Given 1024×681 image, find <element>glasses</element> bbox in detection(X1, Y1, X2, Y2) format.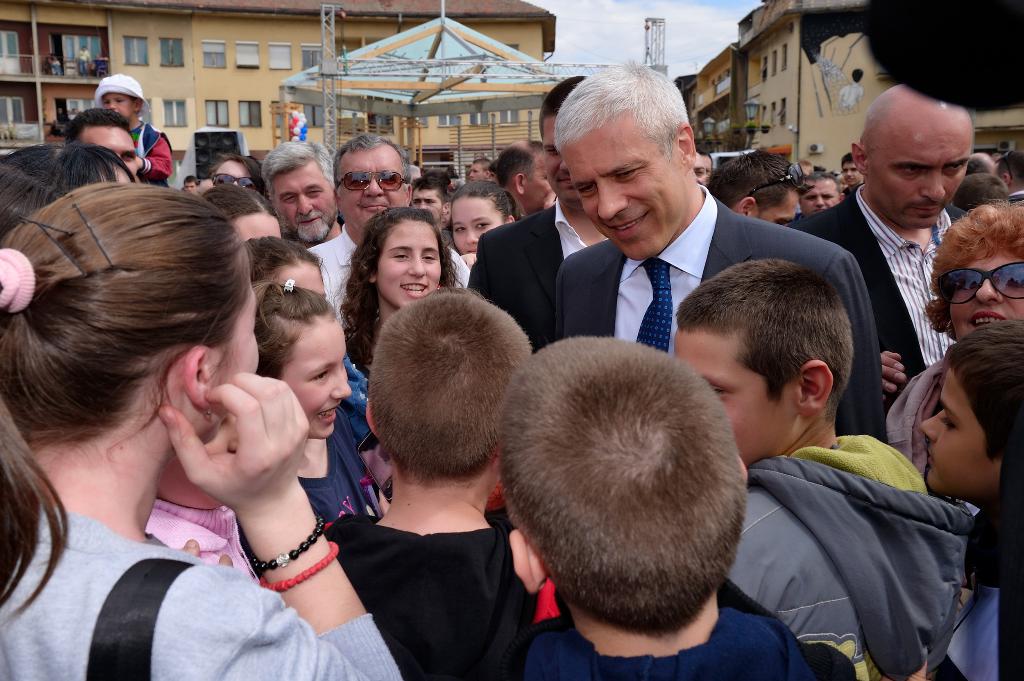
detection(214, 170, 264, 198).
